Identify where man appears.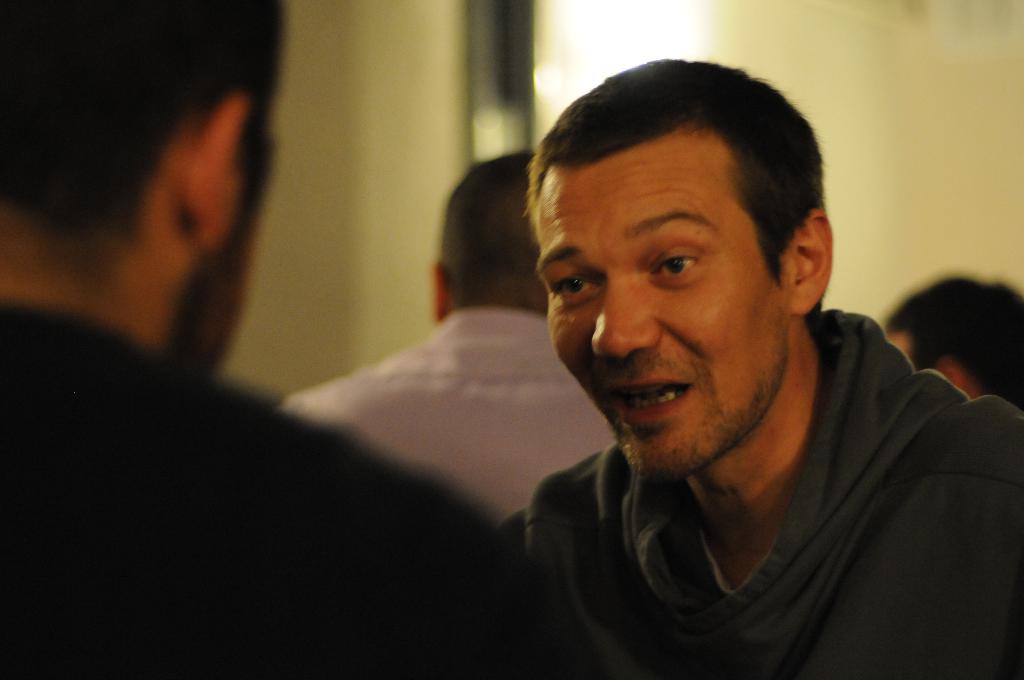
Appears at pyautogui.locateOnScreen(492, 49, 1023, 679).
